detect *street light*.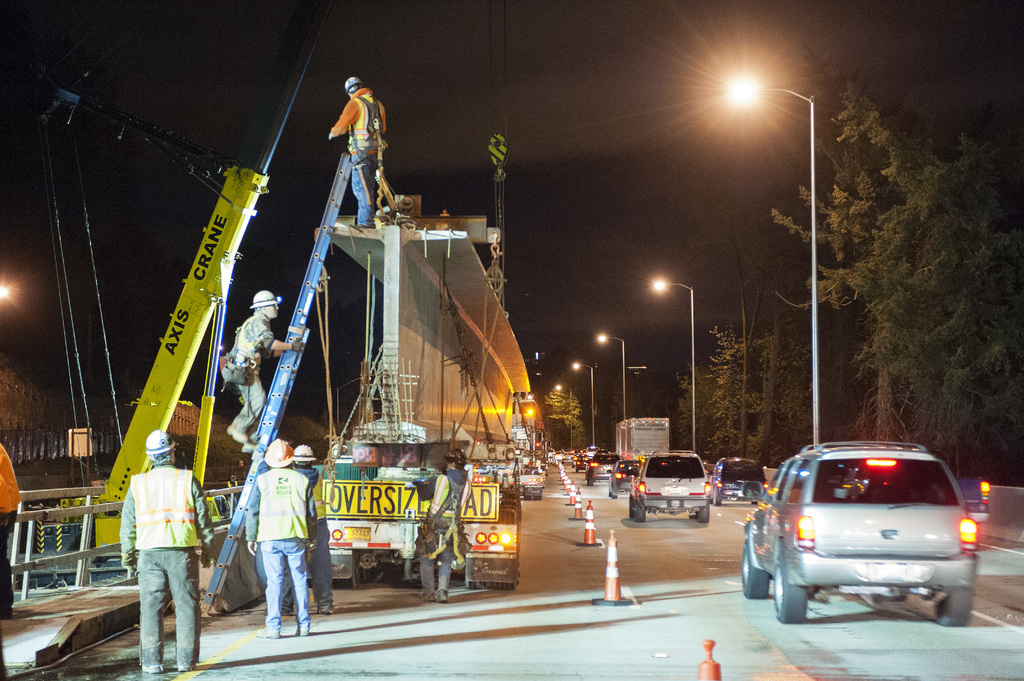
Detected at {"left": 596, "top": 332, "right": 625, "bottom": 454}.
